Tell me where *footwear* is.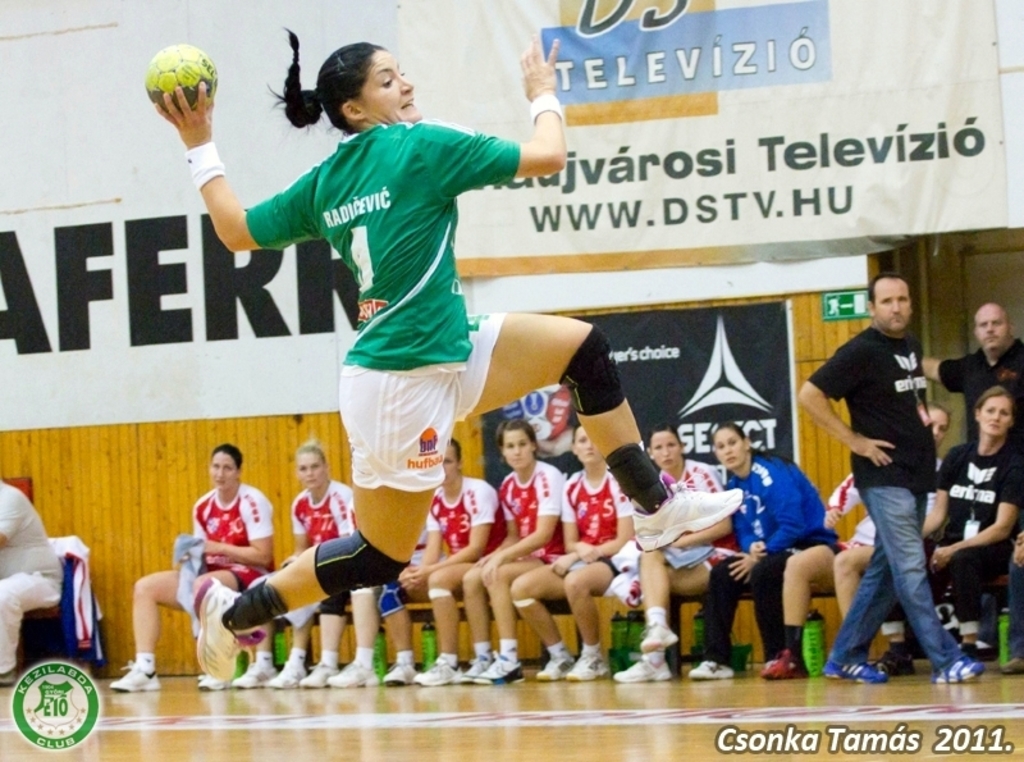
*footwear* is at <bbox>195, 675, 225, 692</bbox>.
